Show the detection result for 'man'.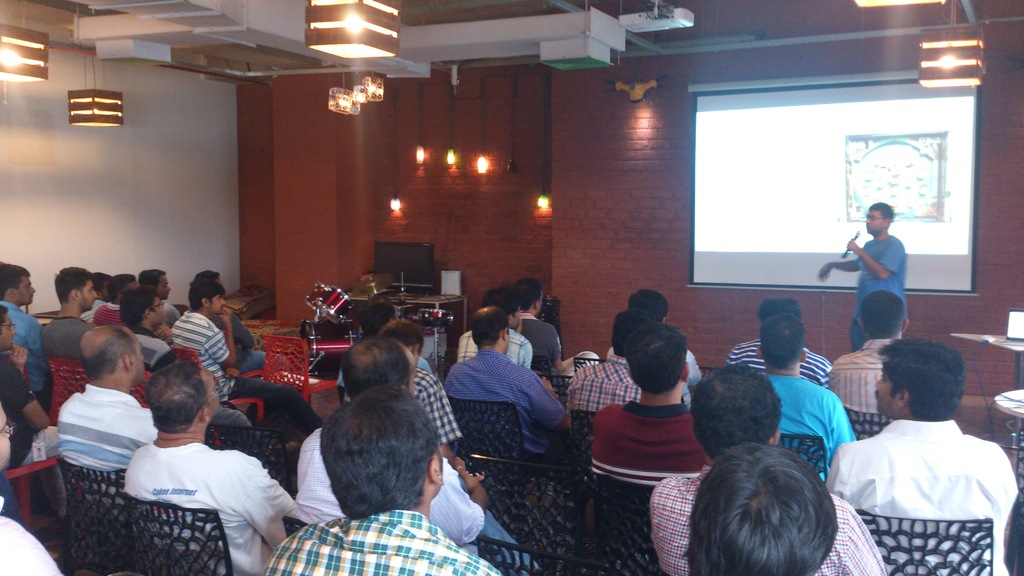
<bbox>266, 388, 516, 575</bbox>.
